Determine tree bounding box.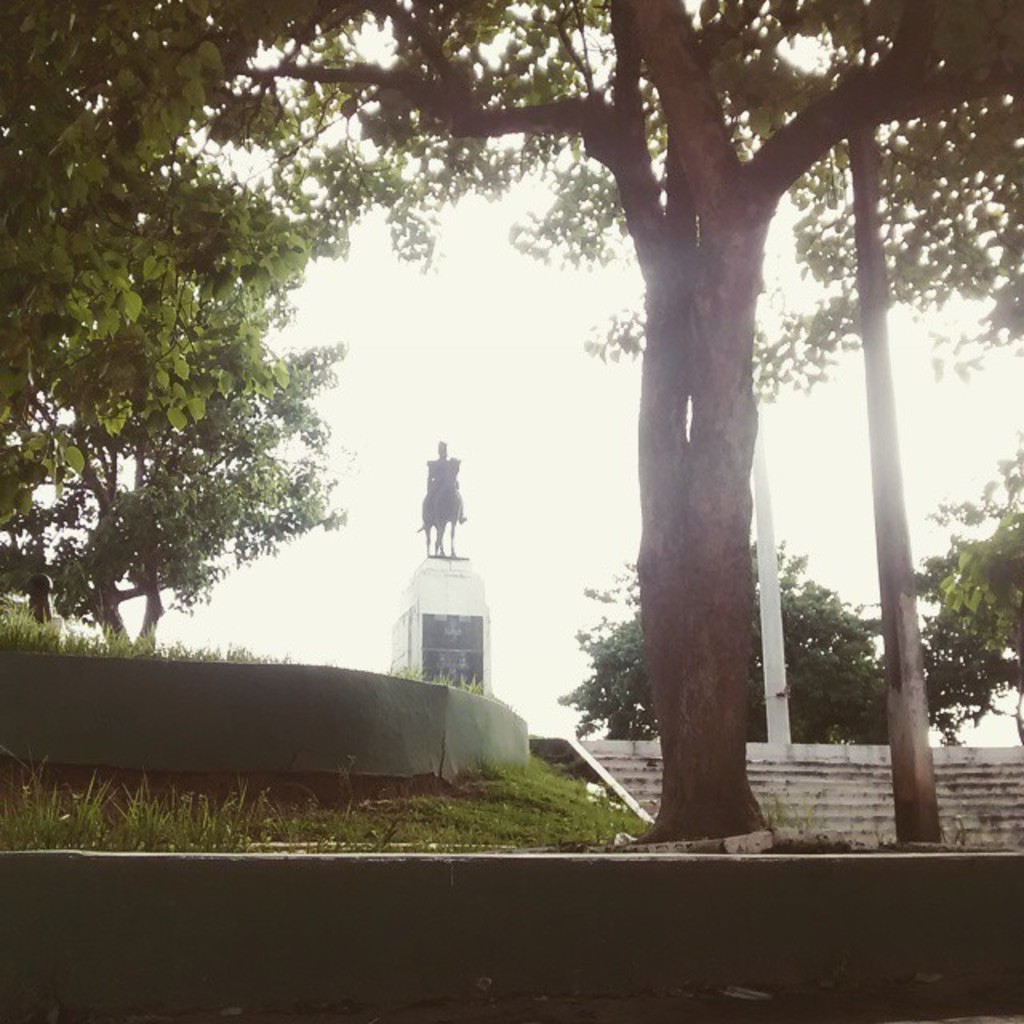
Determined: bbox=(557, 534, 904, 749).
